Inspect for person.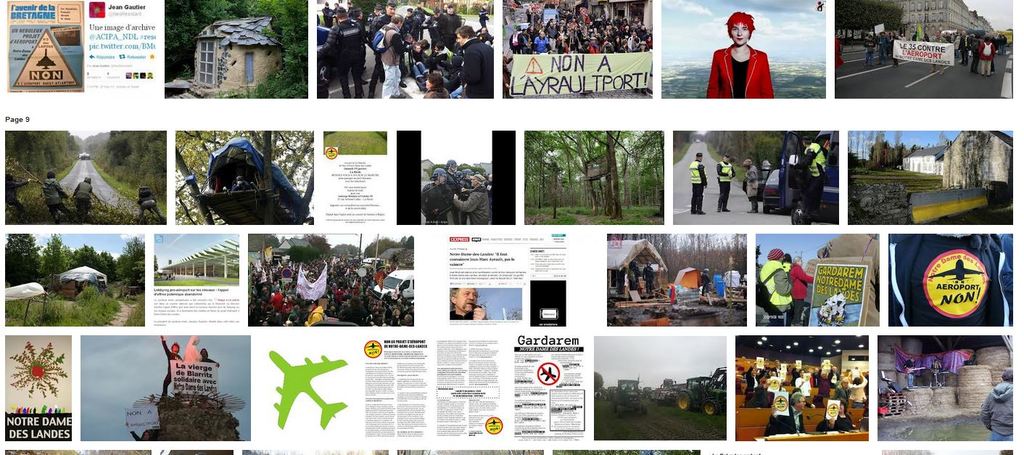
Inspection: (left=980, top=369, right=1018, bottom=443).
